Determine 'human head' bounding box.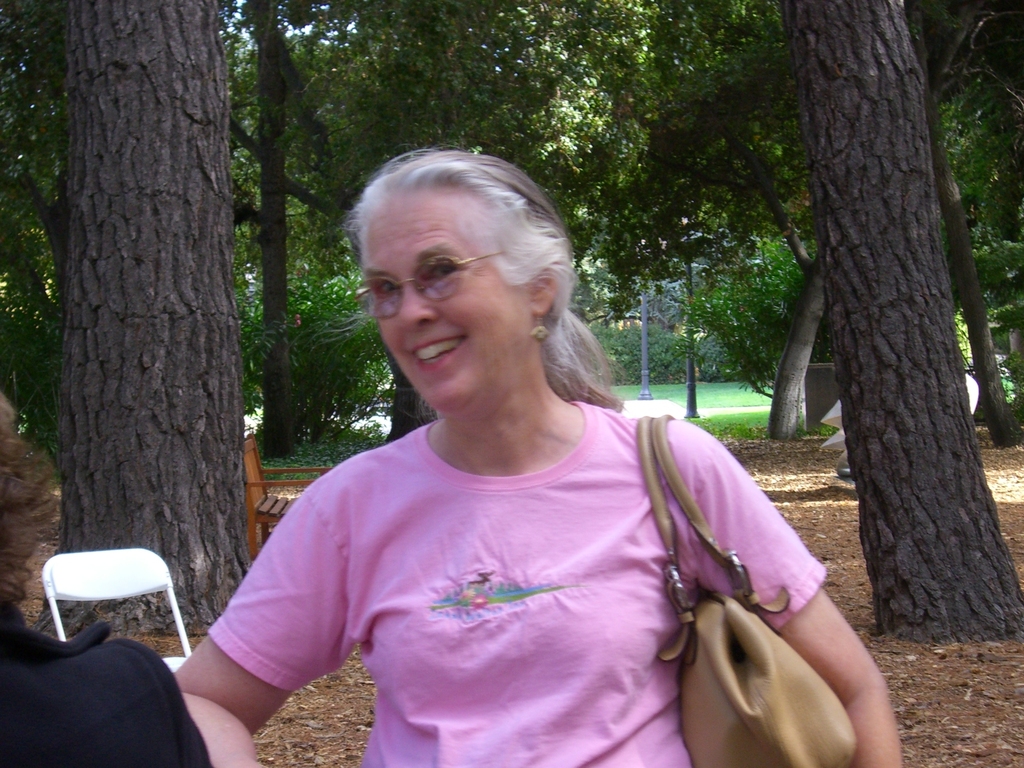
Determined: Rect(333, 143, 607, 420).
